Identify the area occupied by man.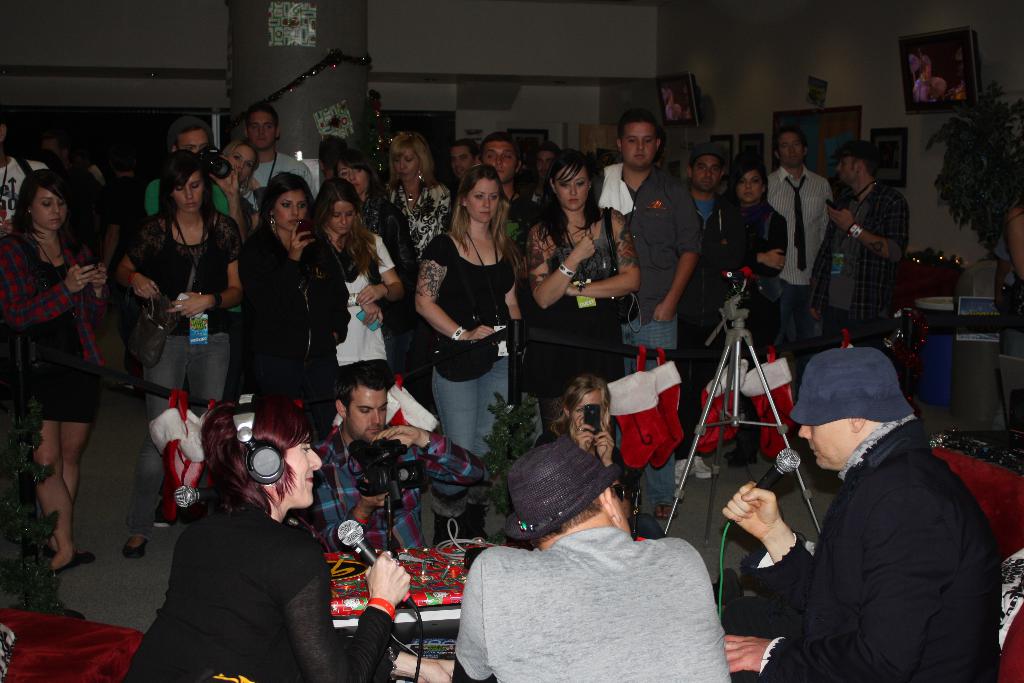
Area: 829 135 911 374.
